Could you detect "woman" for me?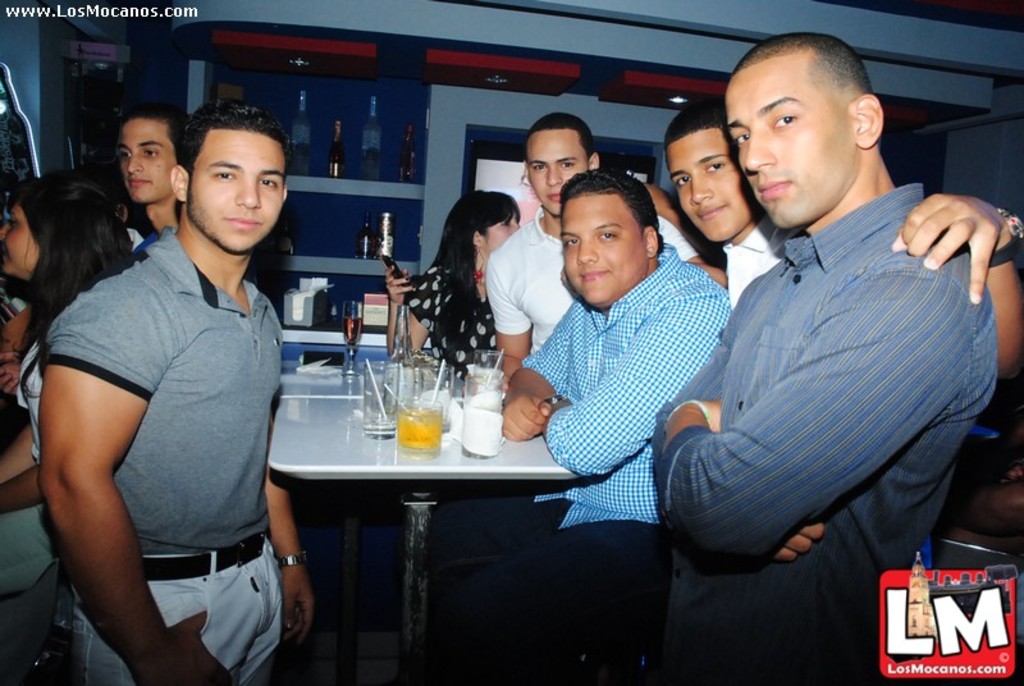
Detection result: (0,169,138,683).
